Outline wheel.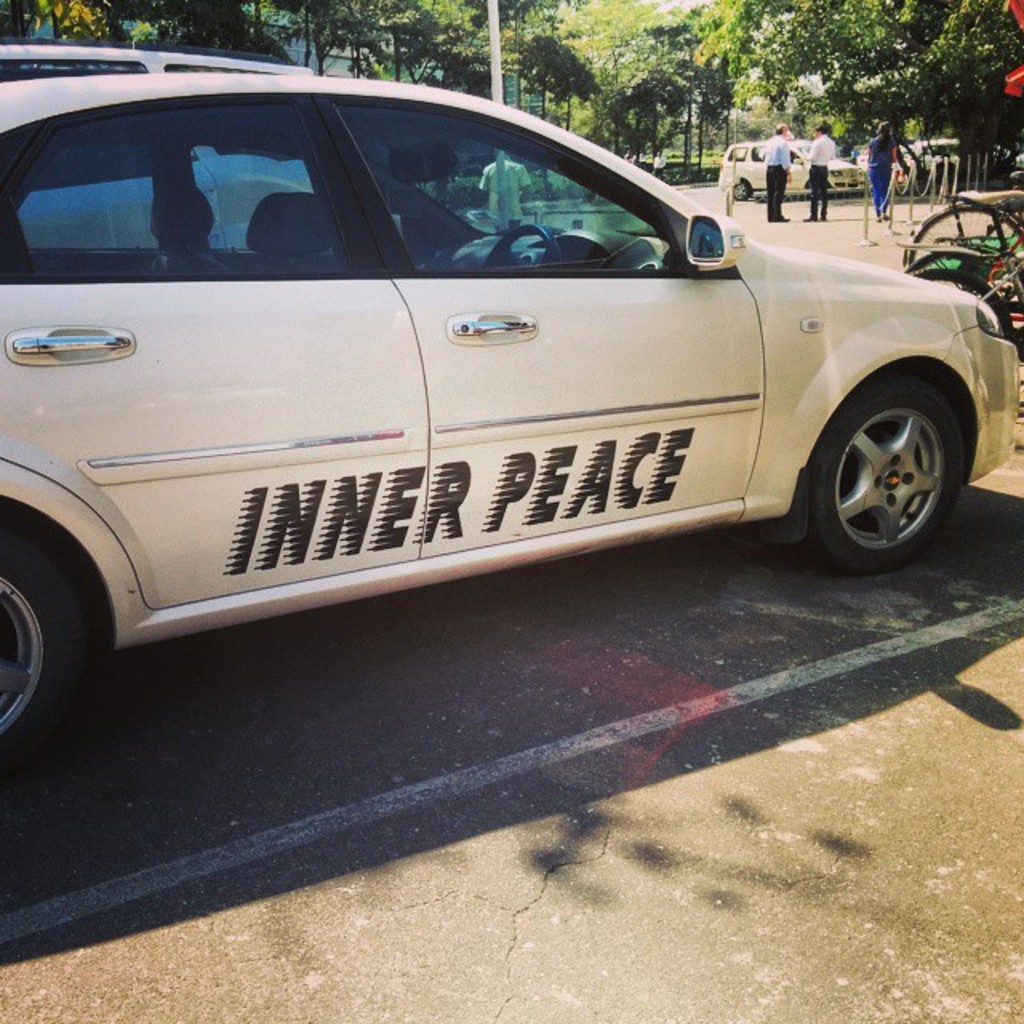
Outline: 730,179,747,203.
